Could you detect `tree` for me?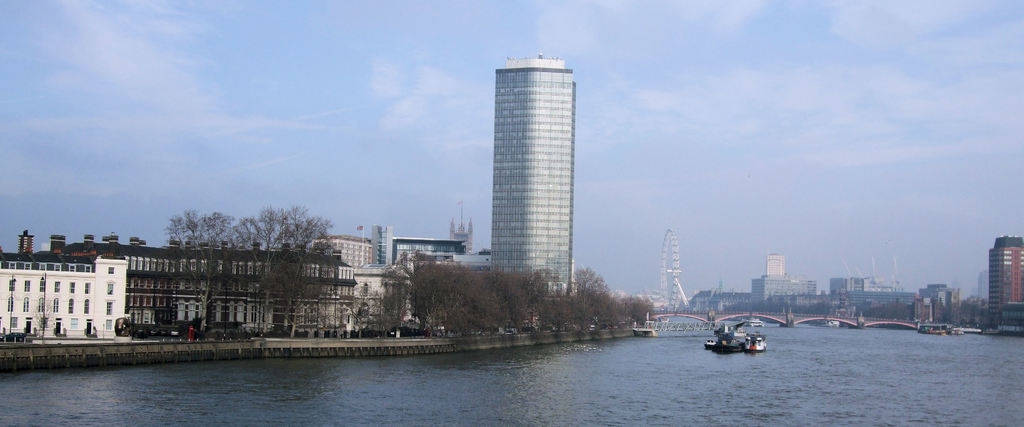
Detection result: rect(447, 262, 547, 324).
